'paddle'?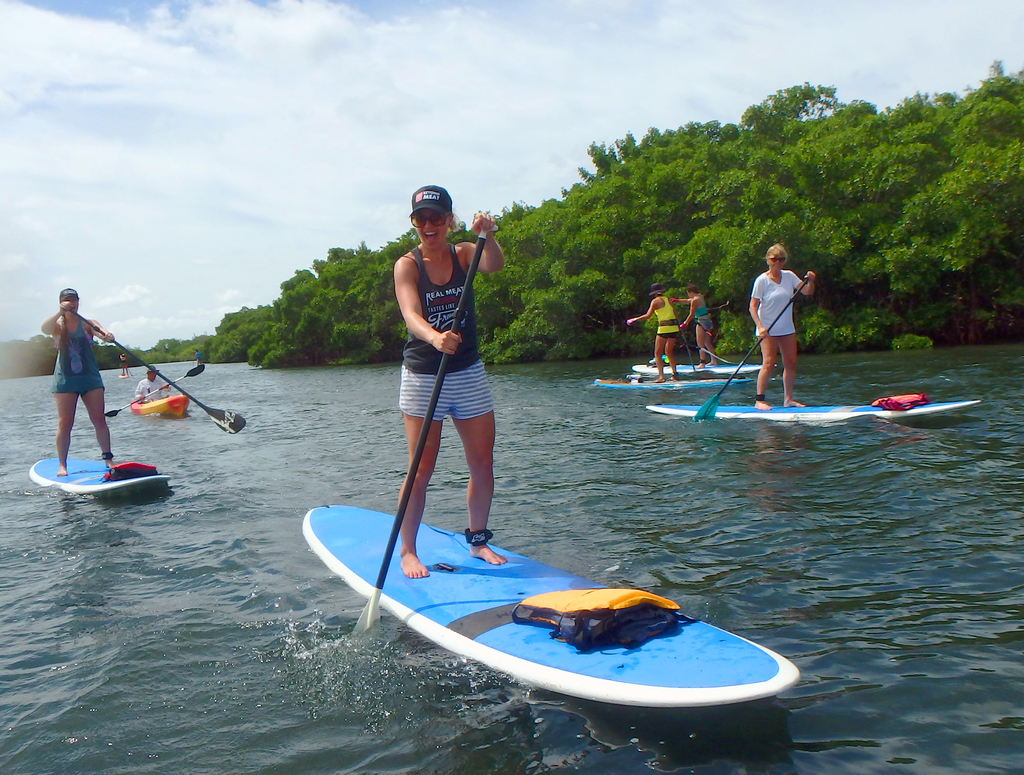
Rect(673, 304, 693, 361)
